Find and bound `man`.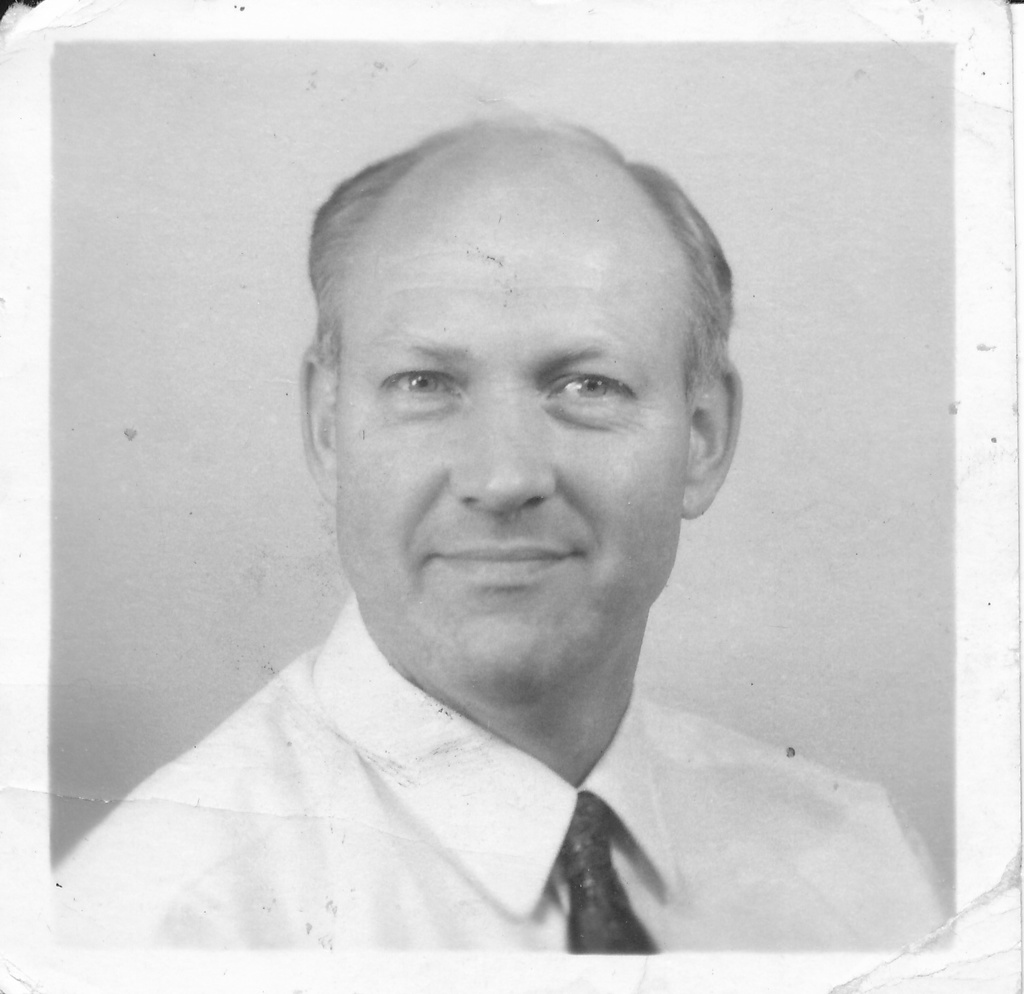
Bound: (26,101,927,954).
